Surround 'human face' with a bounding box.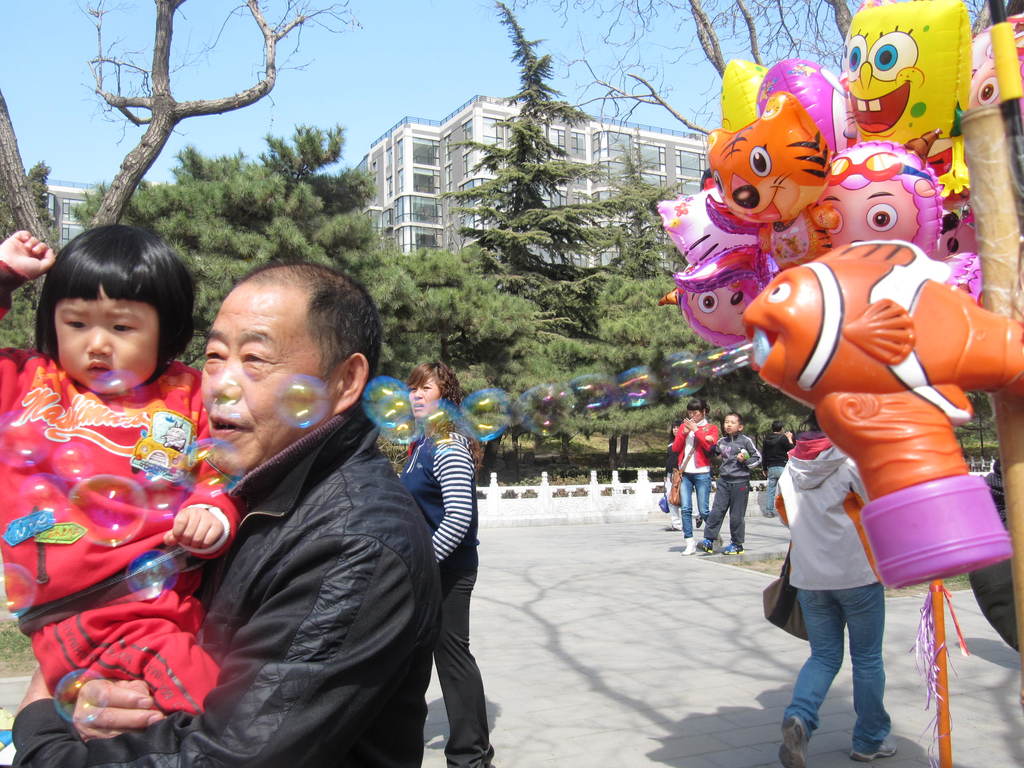
detection(408, 374, 435, 415).
